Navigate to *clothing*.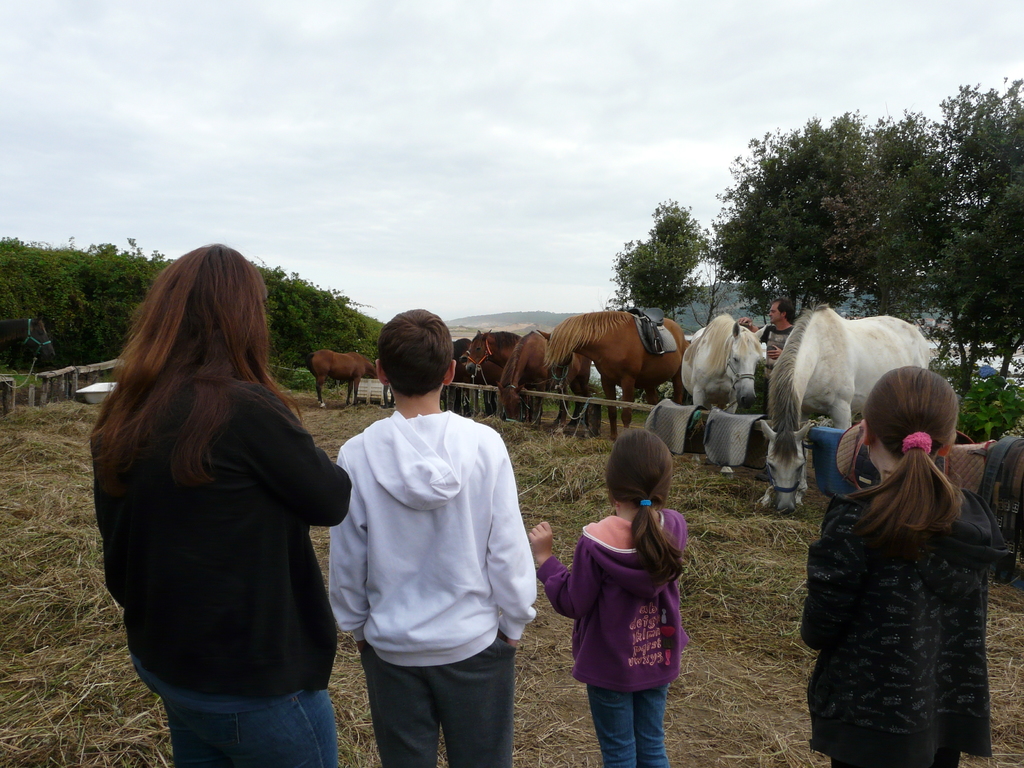
Navigation target: {"x1": 546, "y1": 511, "x2": 686, "y2": 767}.
